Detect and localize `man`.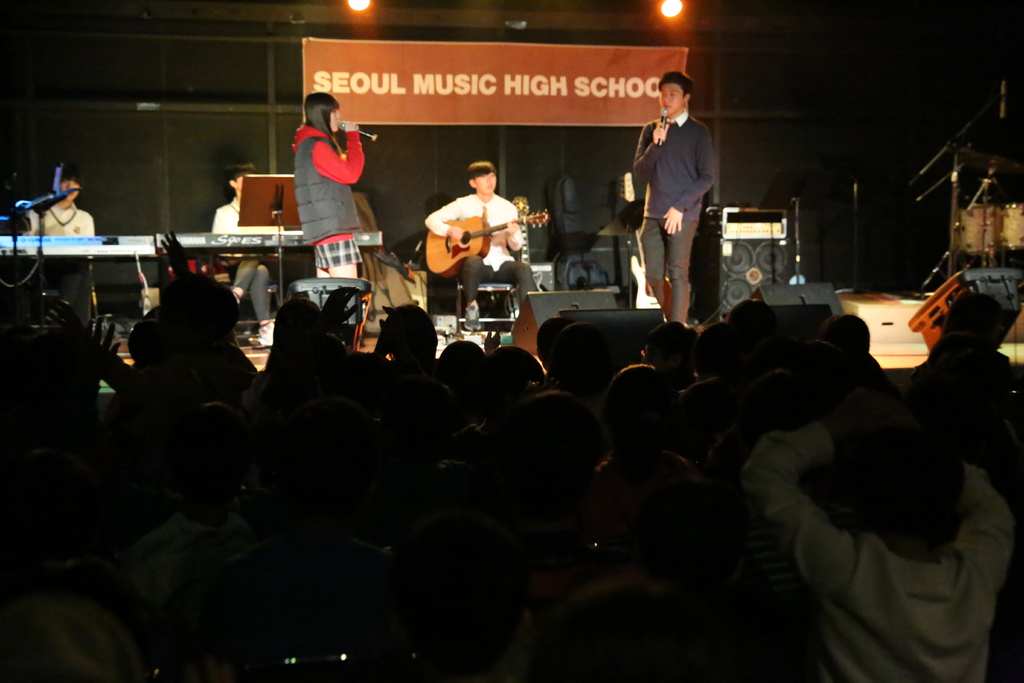
Localized at {"x1": 425, "y1": 157, "x2": 535, "y2": 333}.
